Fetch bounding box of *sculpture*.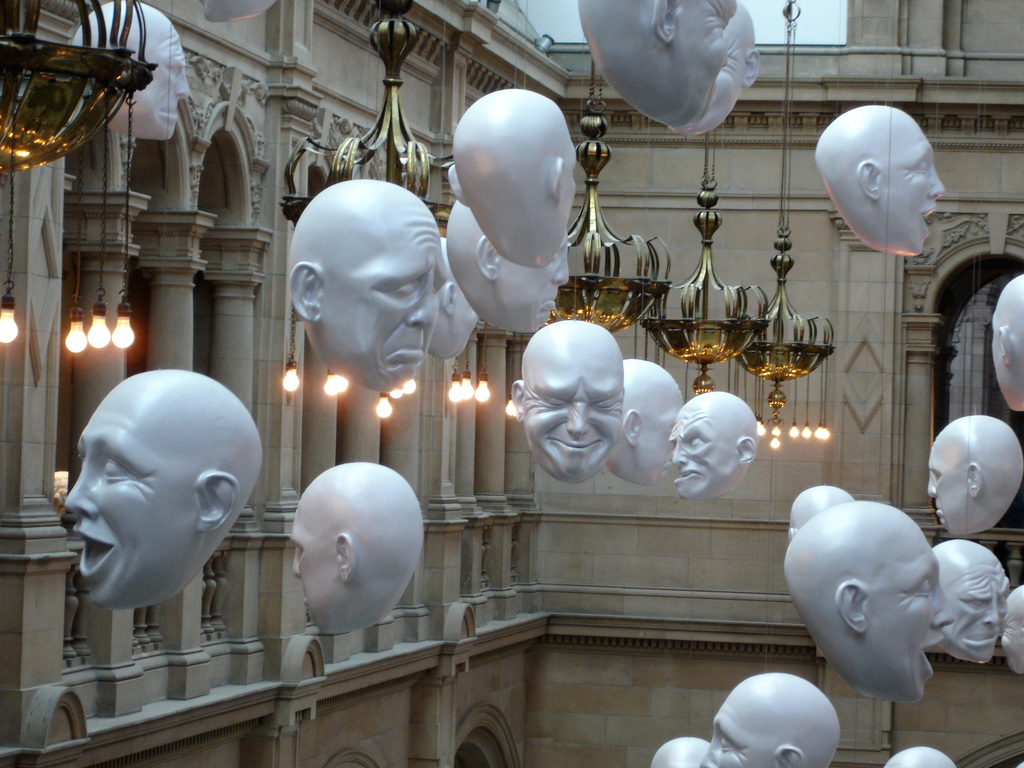
Bbox: <box>202,0,282,22</box>.
